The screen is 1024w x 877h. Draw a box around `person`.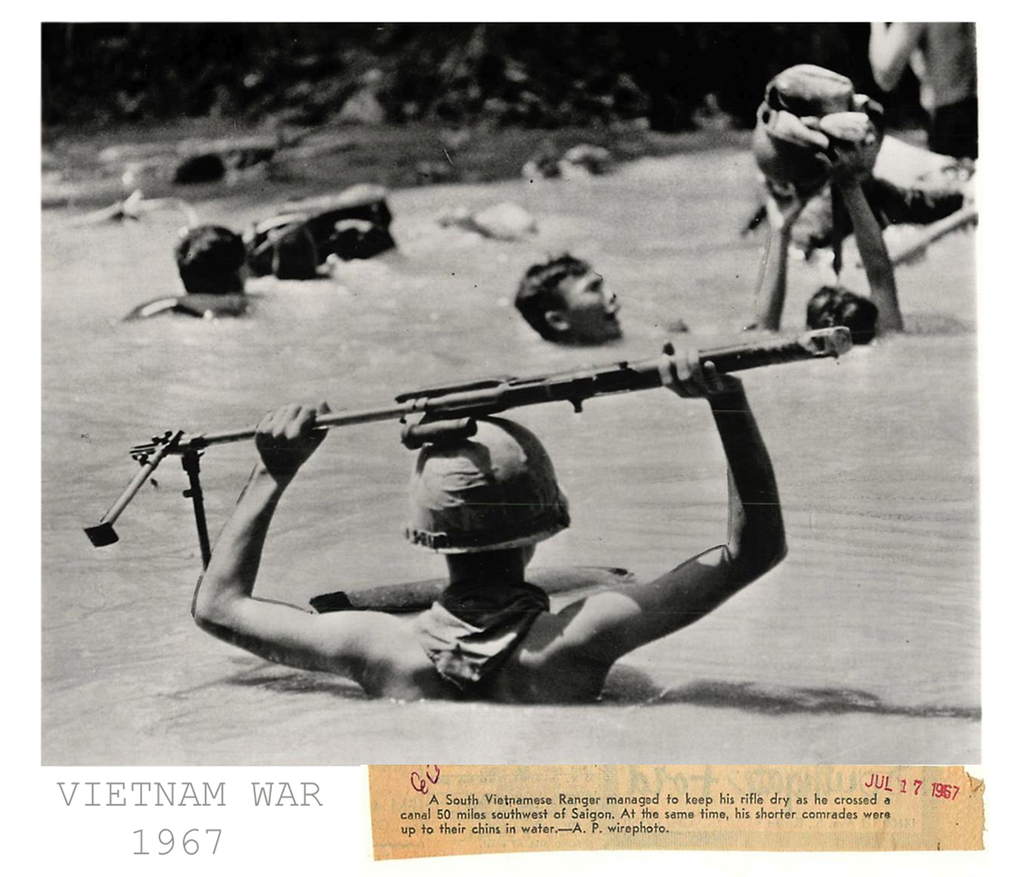
192 343 786 704.
